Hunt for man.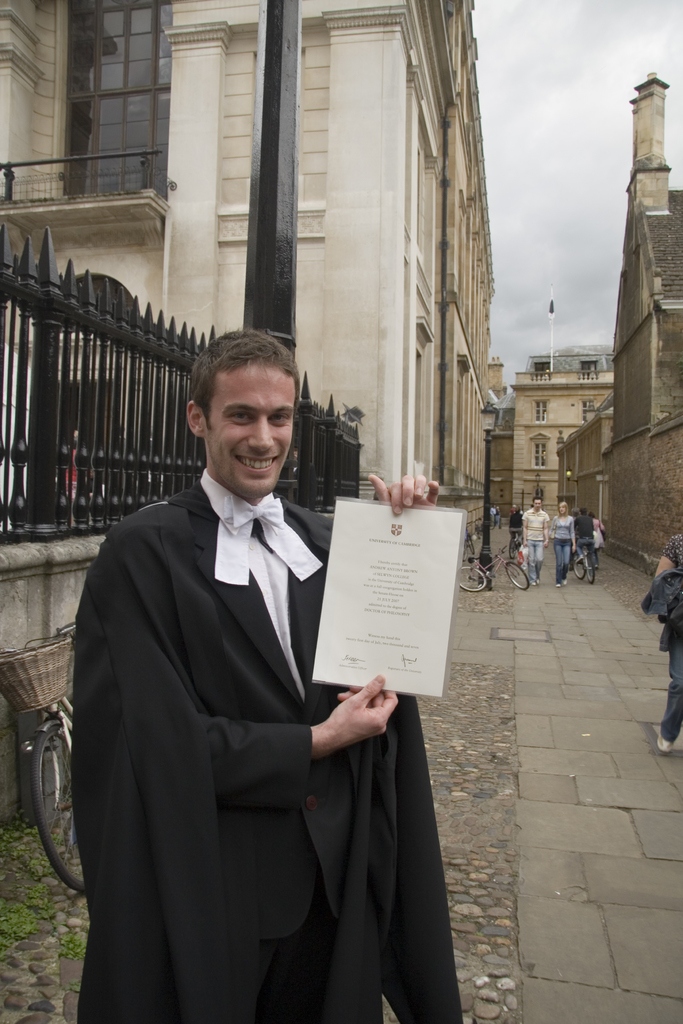
Hunted down at [642,532,682,753].
